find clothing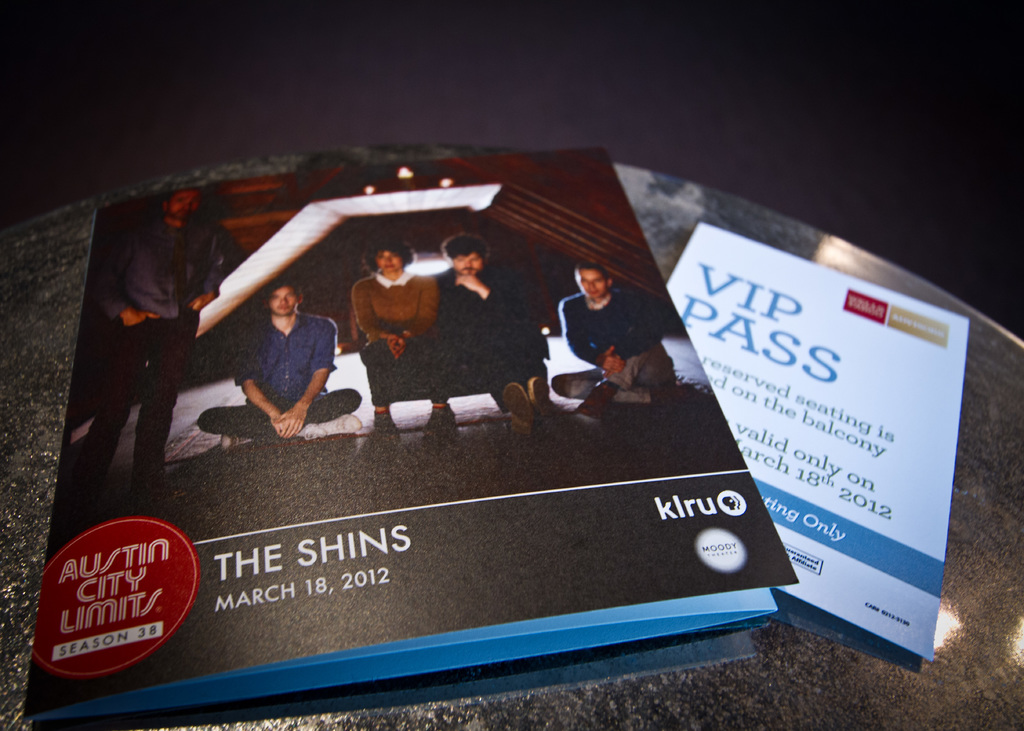
448,275,540,397
